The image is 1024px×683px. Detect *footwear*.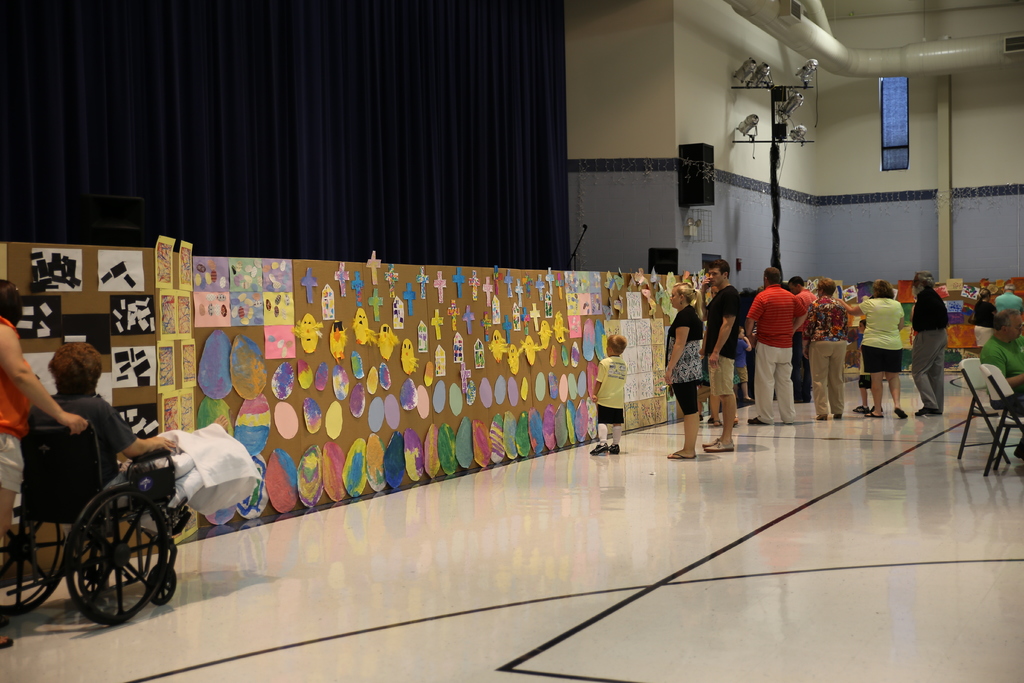
Detection: [707, 420, 723, 427].
